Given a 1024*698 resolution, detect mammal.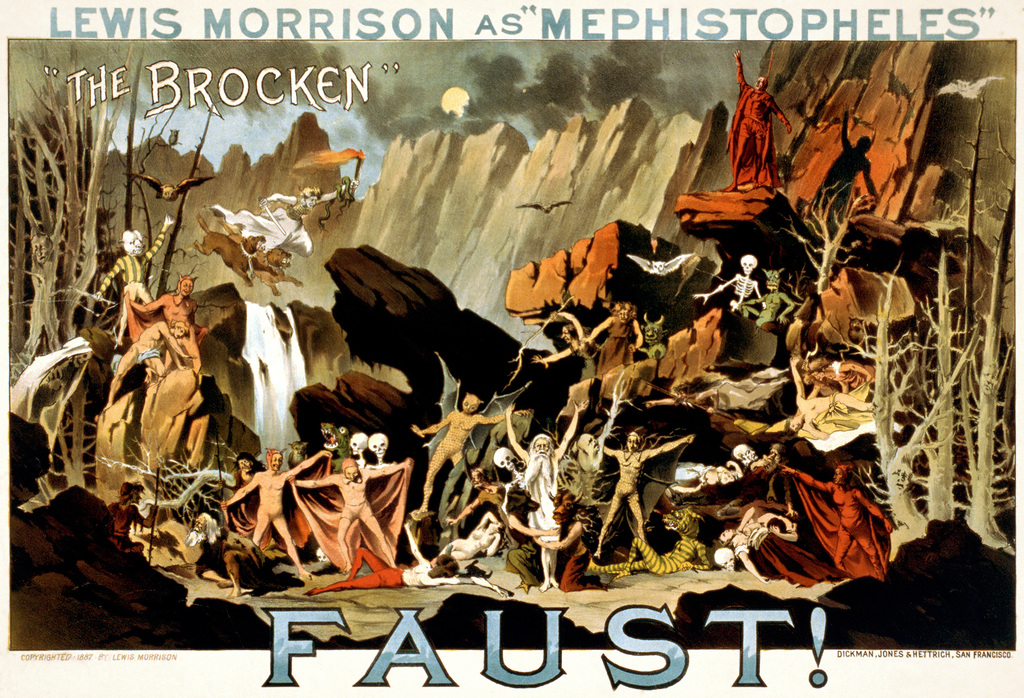
left=584, top=498, right=707, bottom=583.
